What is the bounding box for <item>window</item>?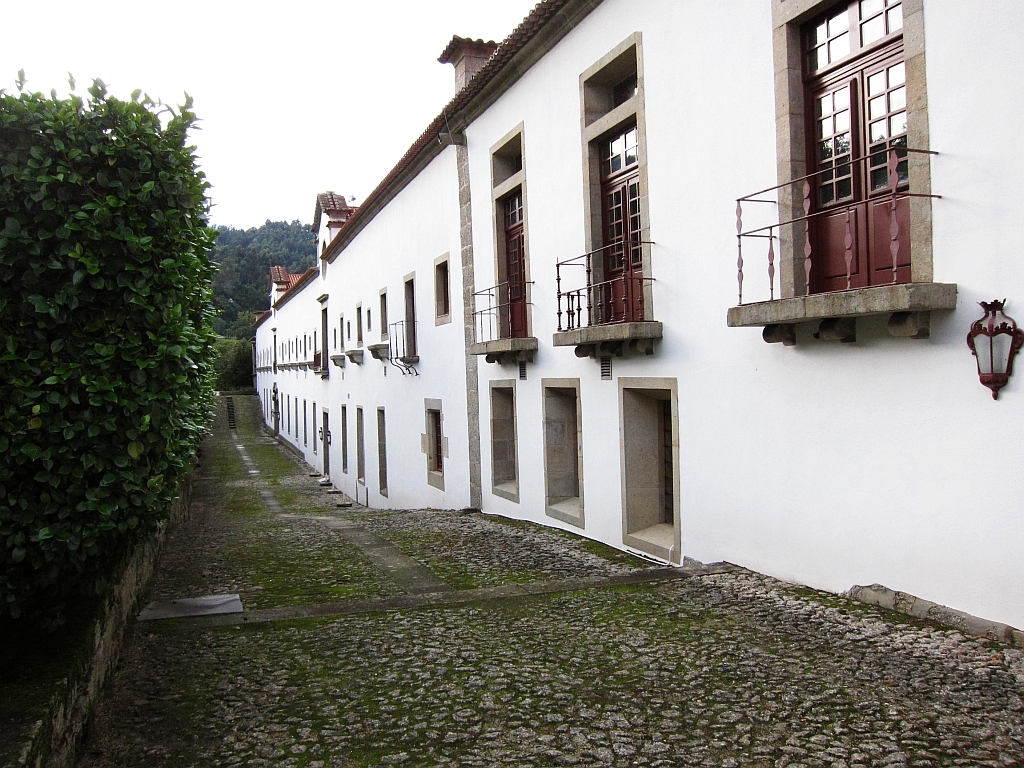
BBox(619, 377, 682, 567).
